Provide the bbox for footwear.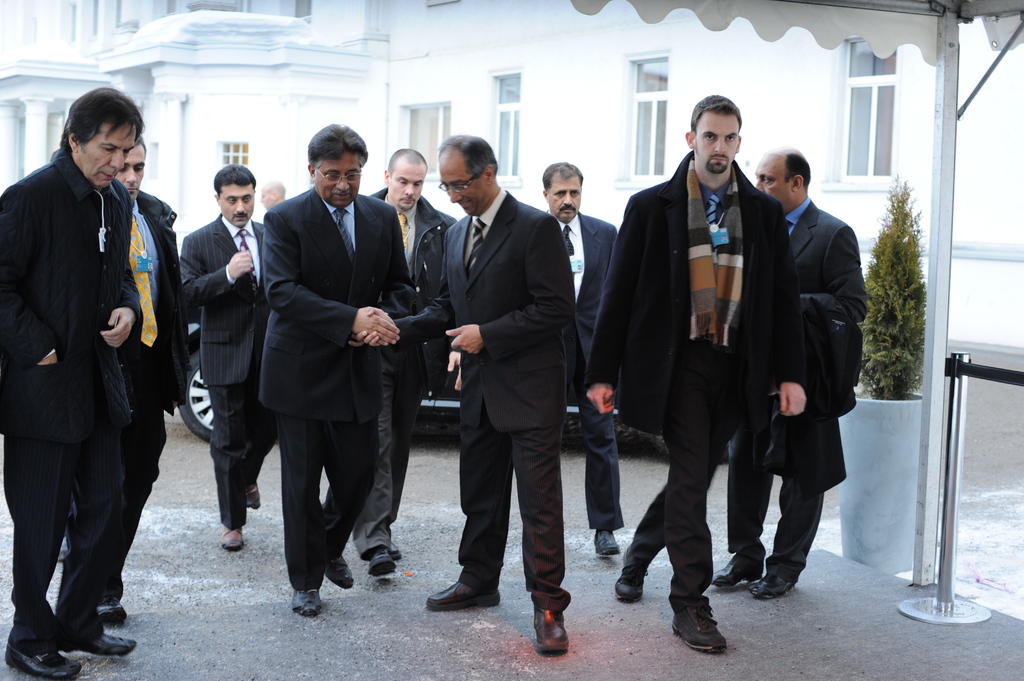
BBox(221, 521, 246, 550).
